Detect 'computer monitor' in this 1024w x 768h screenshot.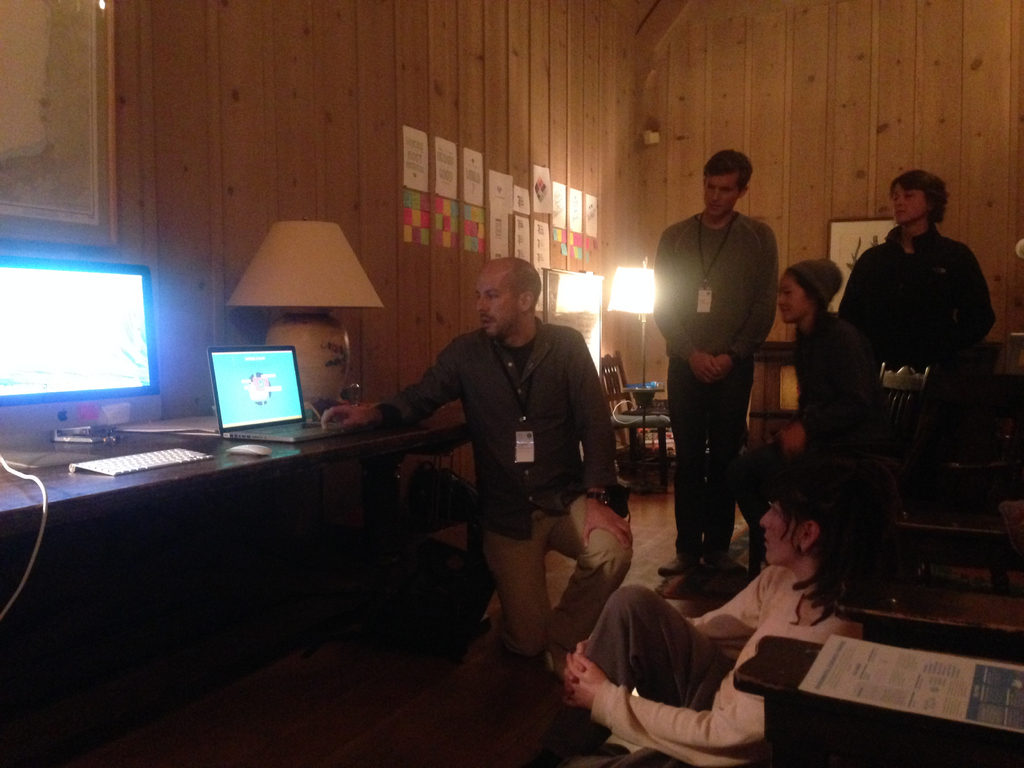
Detection: (205, 340, 309, 429).
